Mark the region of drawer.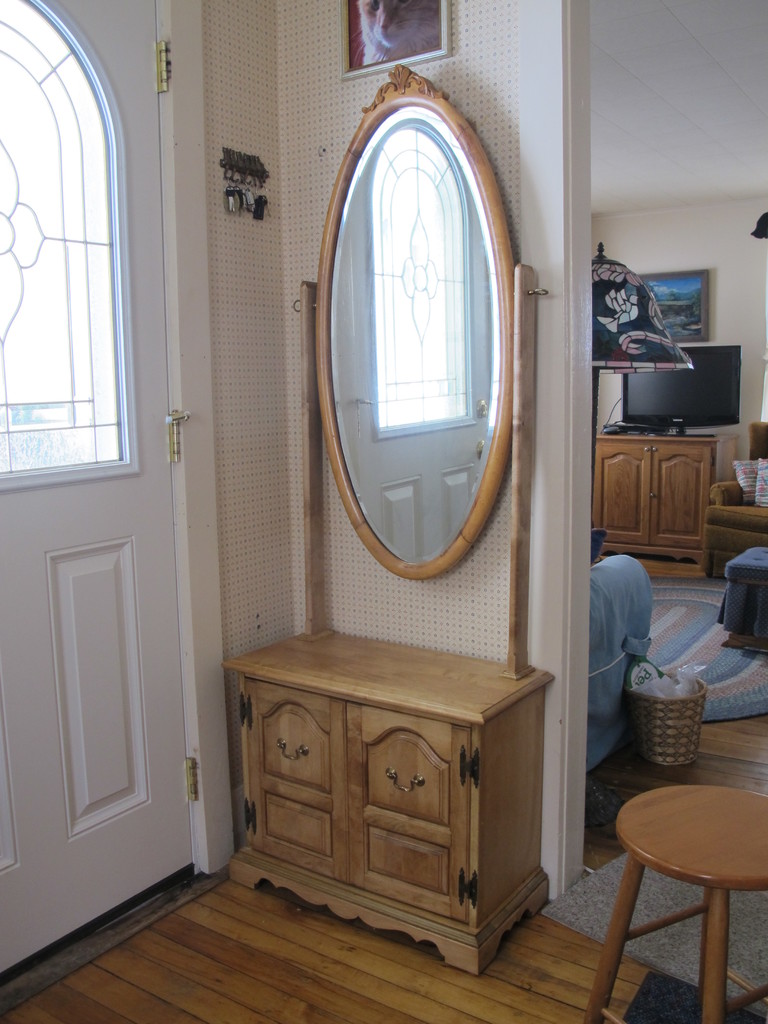
Region: 356/823/451/893.
